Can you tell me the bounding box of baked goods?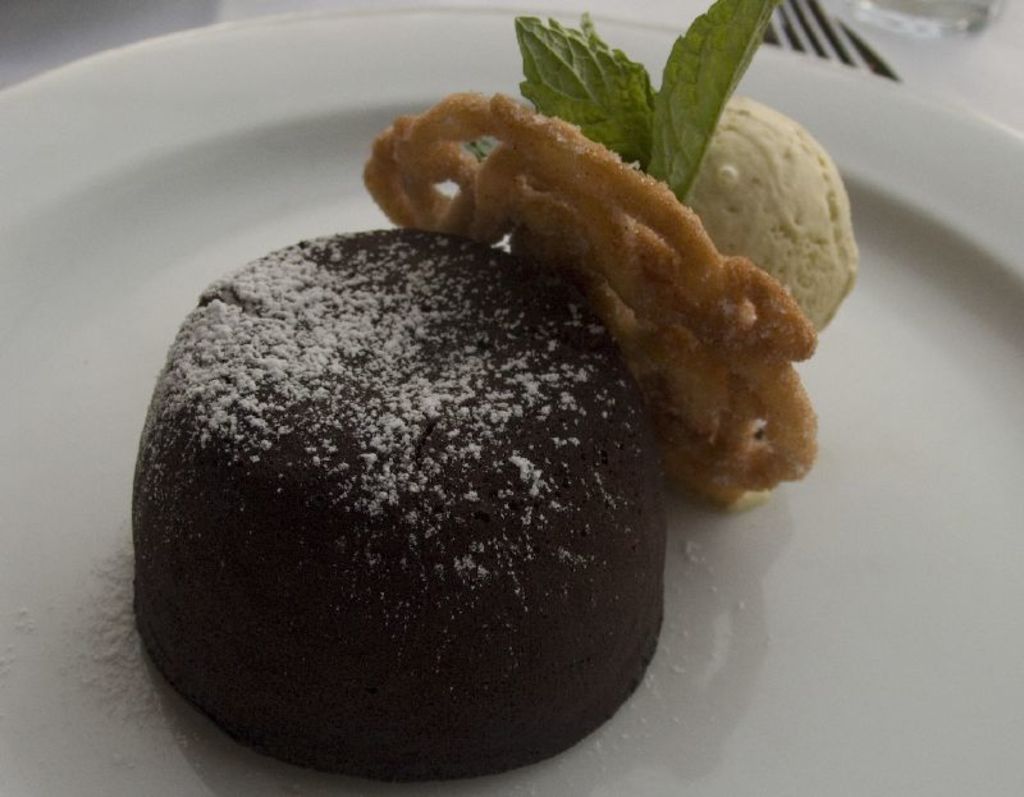
locate(360, 93, 818, 509).
